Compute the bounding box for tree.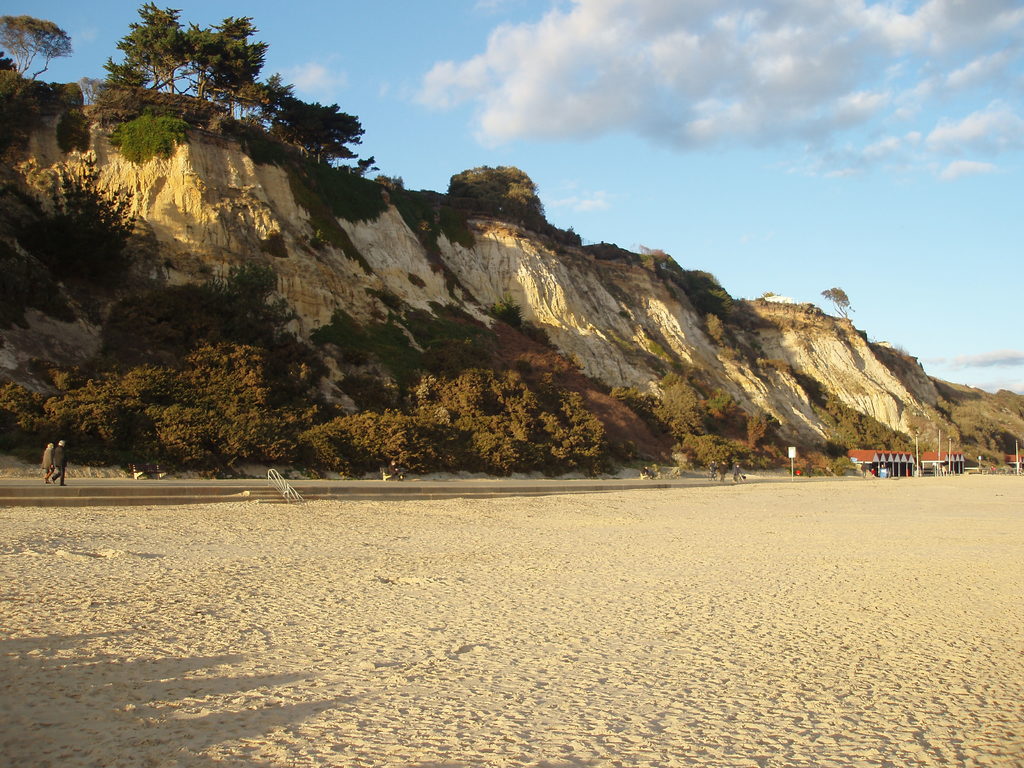
left=439, top=150, right=537, bottom=220.
